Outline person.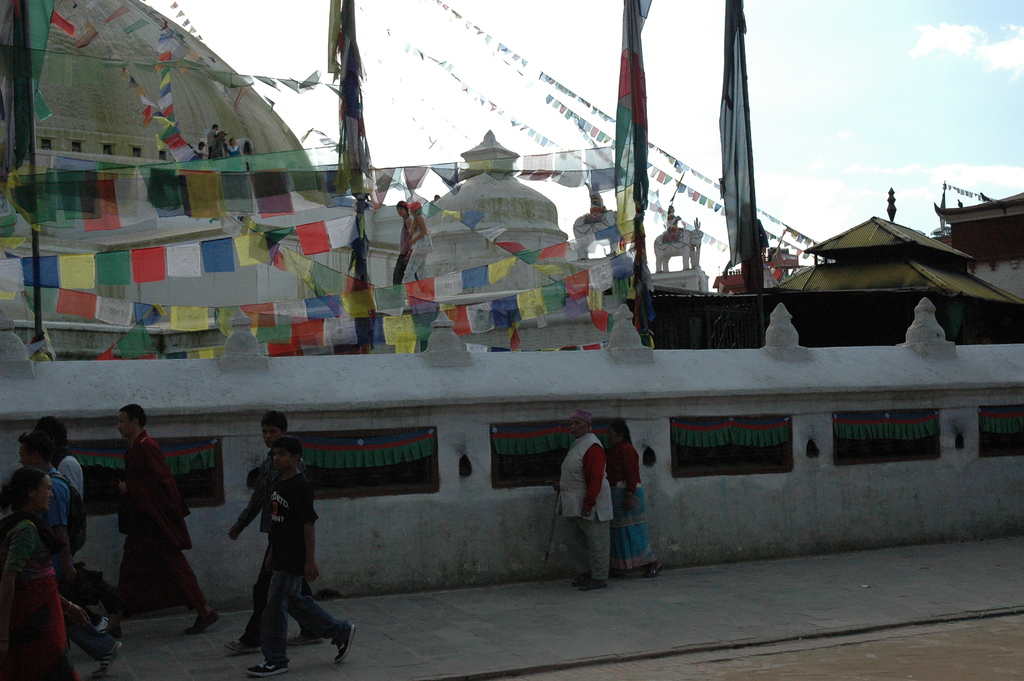
Outline: 93, 402, 191, 644.
